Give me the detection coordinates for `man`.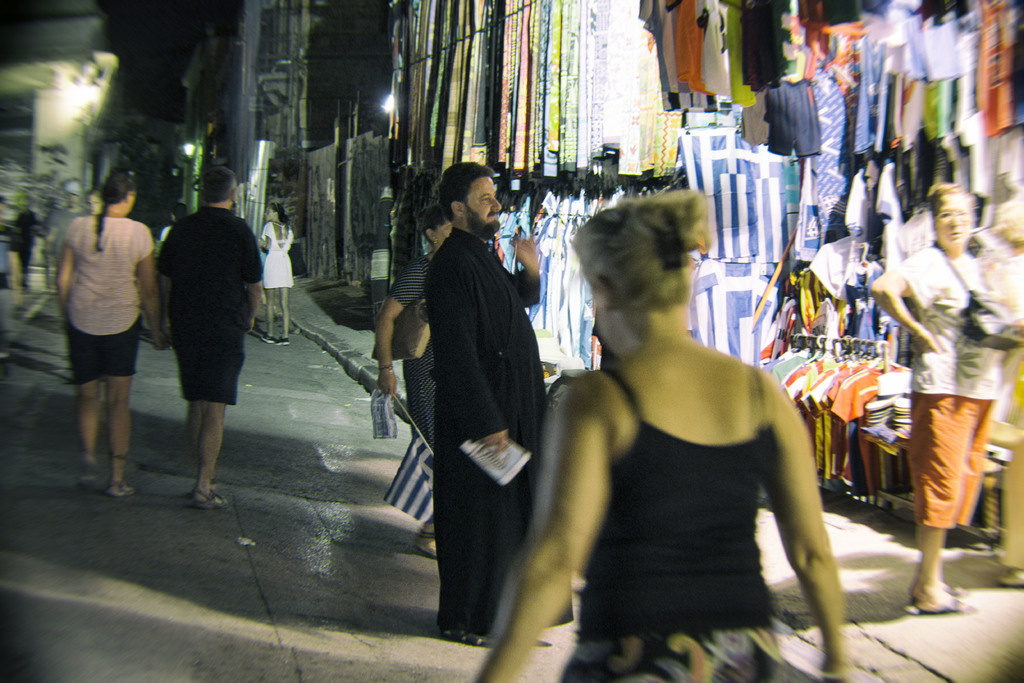
region(159, 163, 271, 506).
